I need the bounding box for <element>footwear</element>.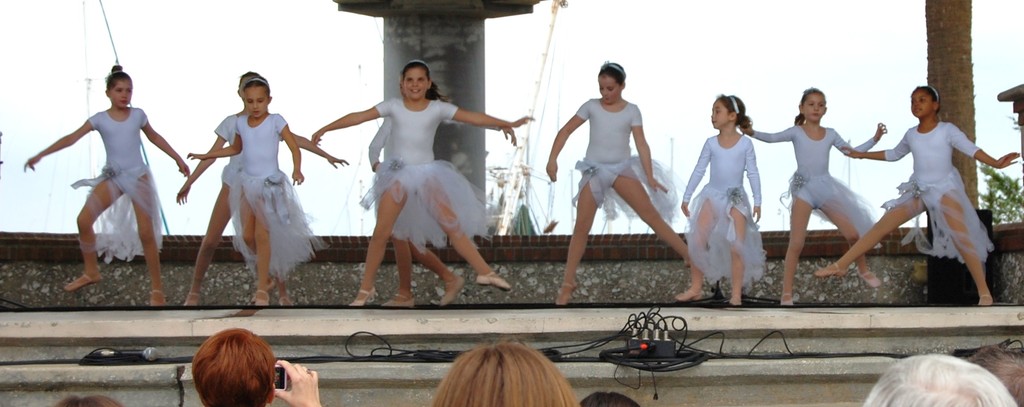
Here it is: pyautogui.locateOnScreen(552, 281, 580, 304).
